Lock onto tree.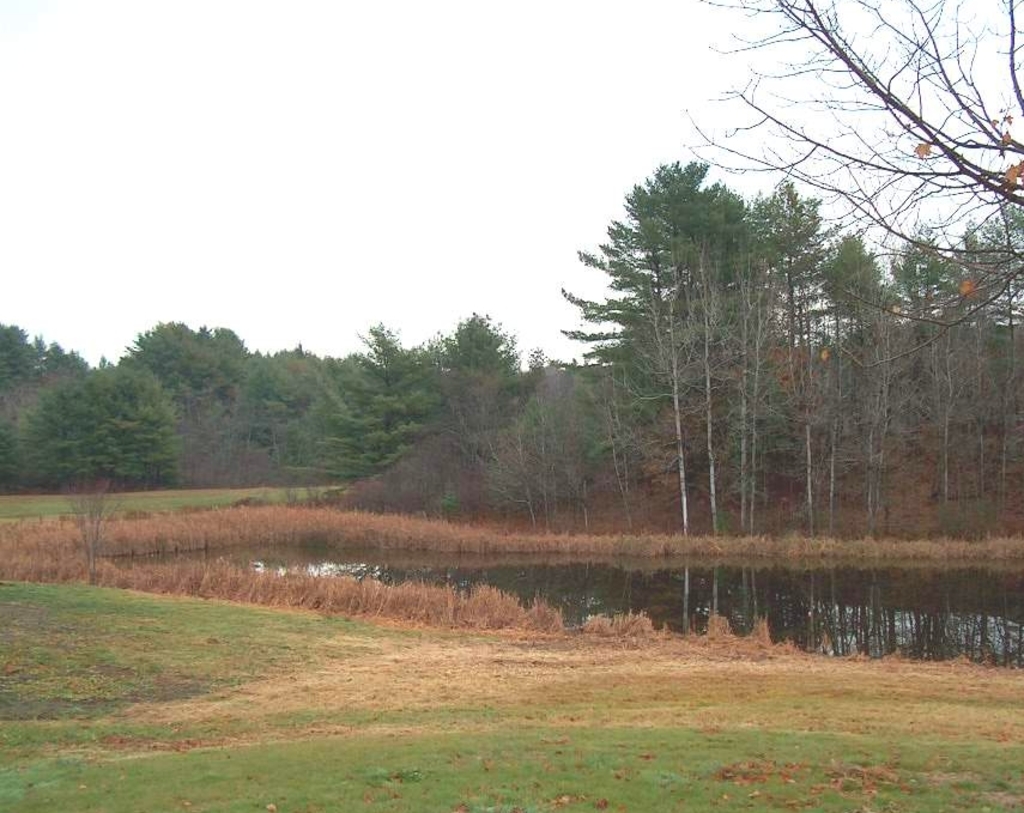
Locked: bbox(583, 362, 640, 535).
